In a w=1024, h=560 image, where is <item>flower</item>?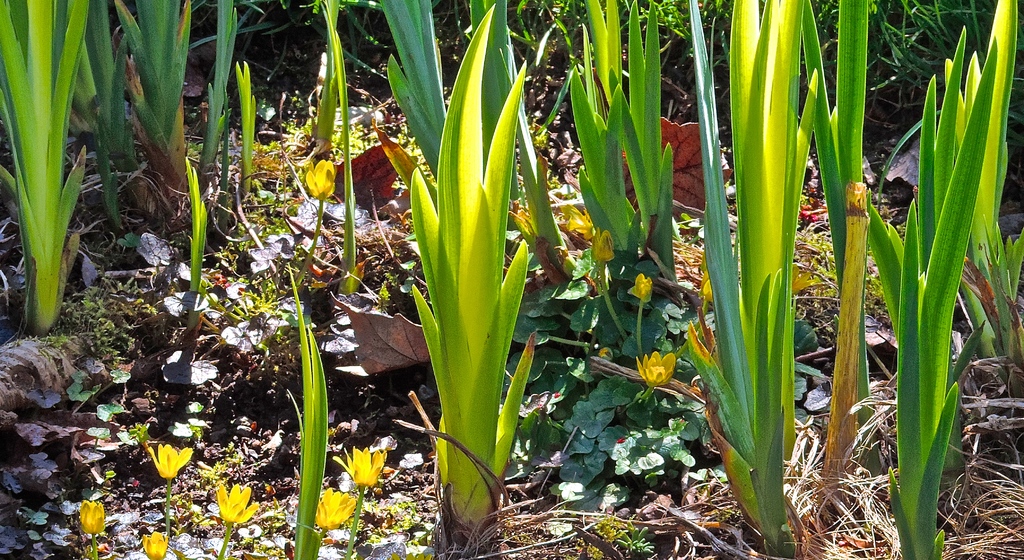
select_region(148, 441, 192, 479).
